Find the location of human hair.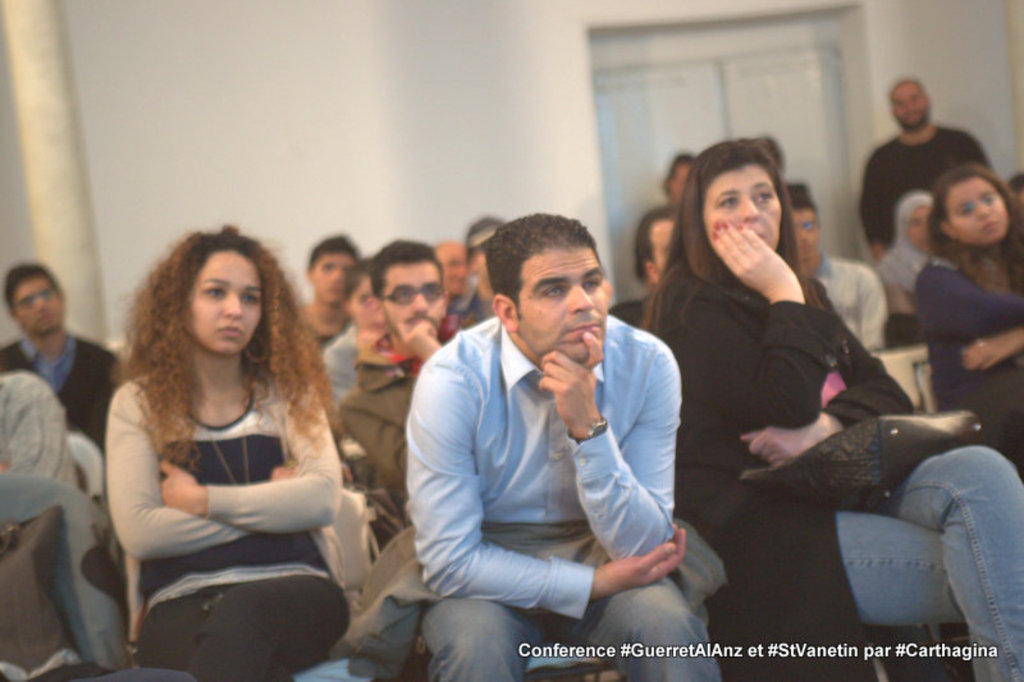
Location: {"x1": 8, "y1": 262, "x2": 64, "y2": 307}.
